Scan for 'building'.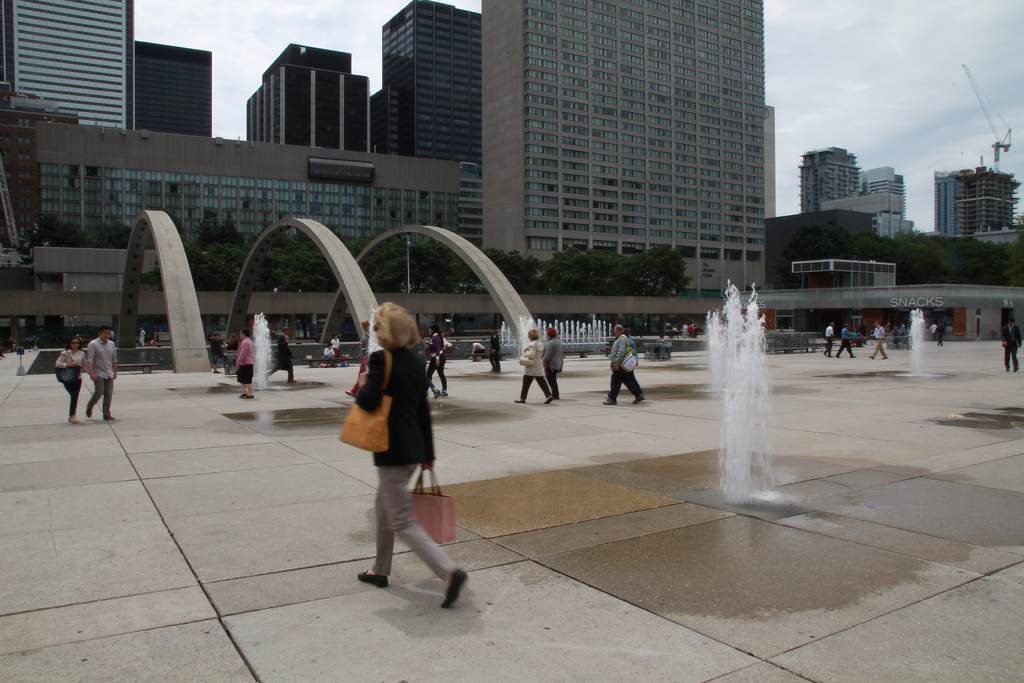
Scan result: detection(936, 167, 1023, 249).
